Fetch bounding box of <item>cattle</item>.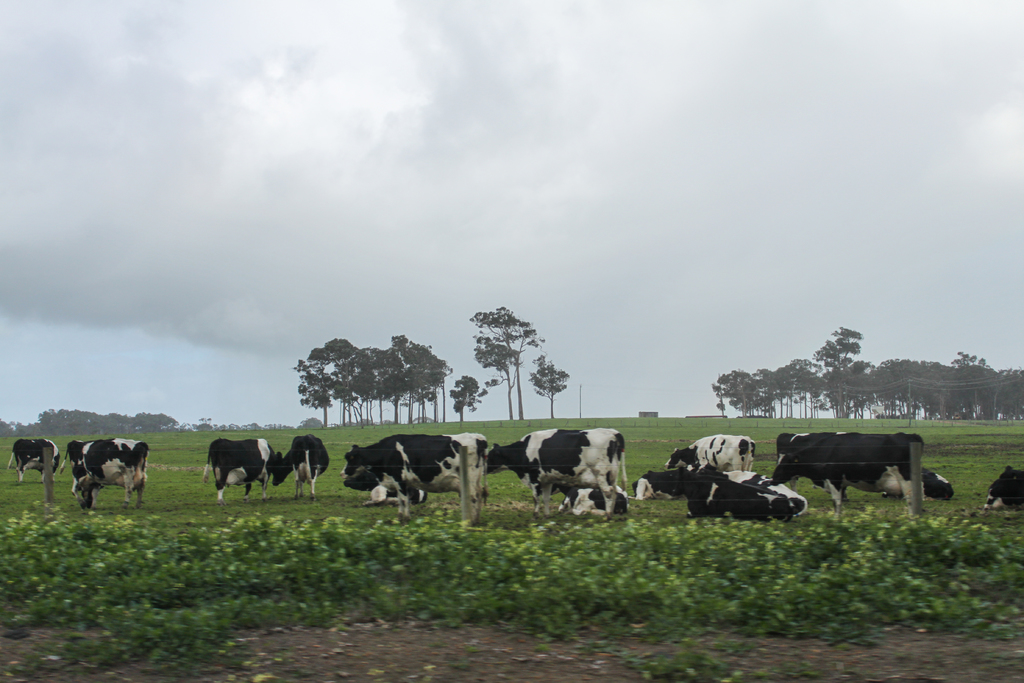
Bbox: 483:425:627:522.
